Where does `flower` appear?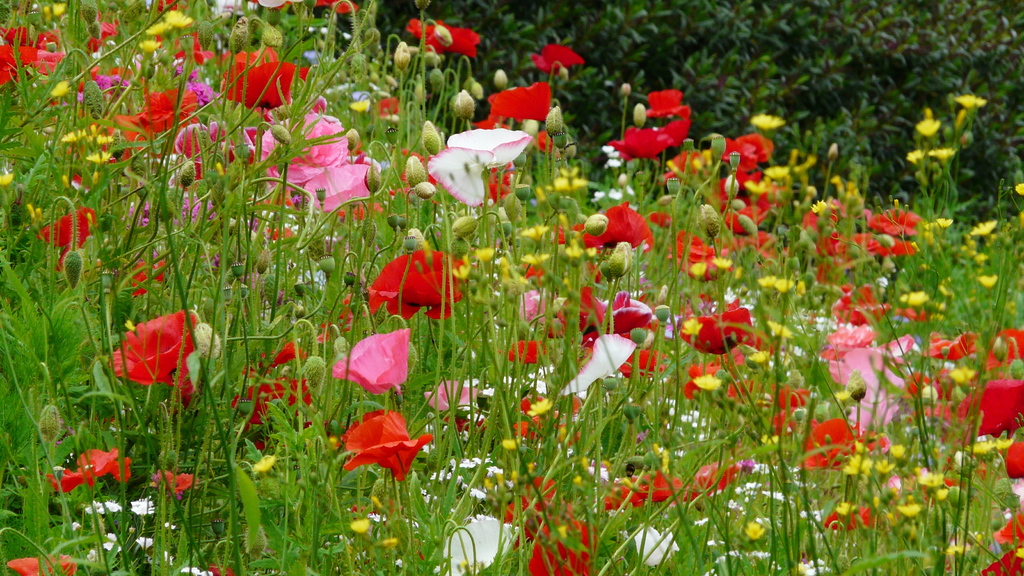
Appears at [left=329, top=404, right=424, bottom=469].
